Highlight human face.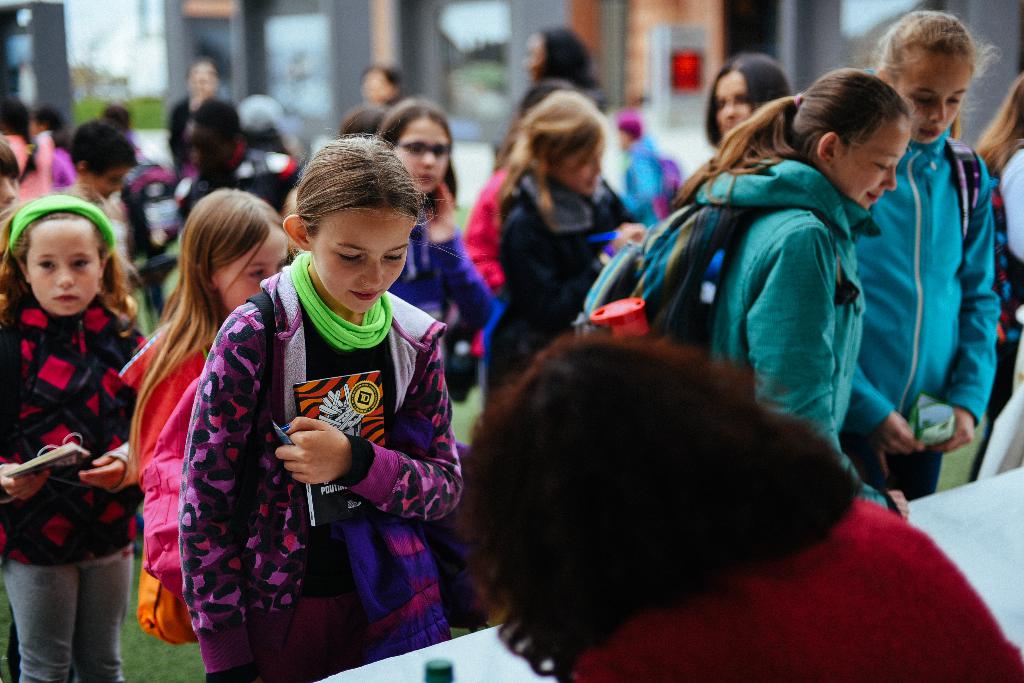
Highlighted region: select_region(559, 136, 604, 195).
